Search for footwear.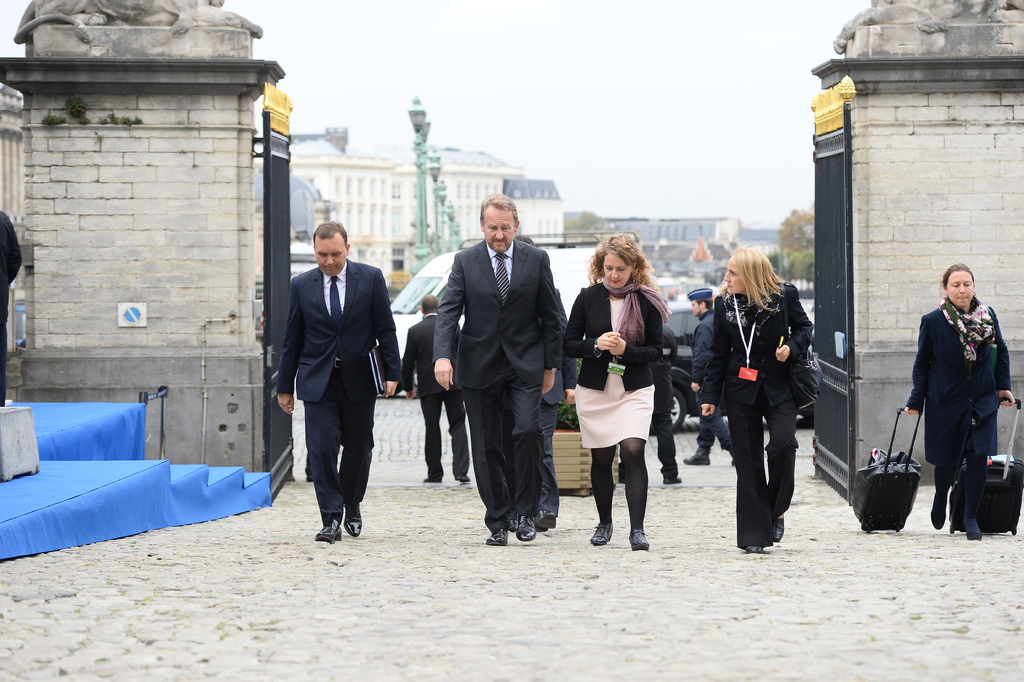
Found at box=[316, 519, 343, 549].
